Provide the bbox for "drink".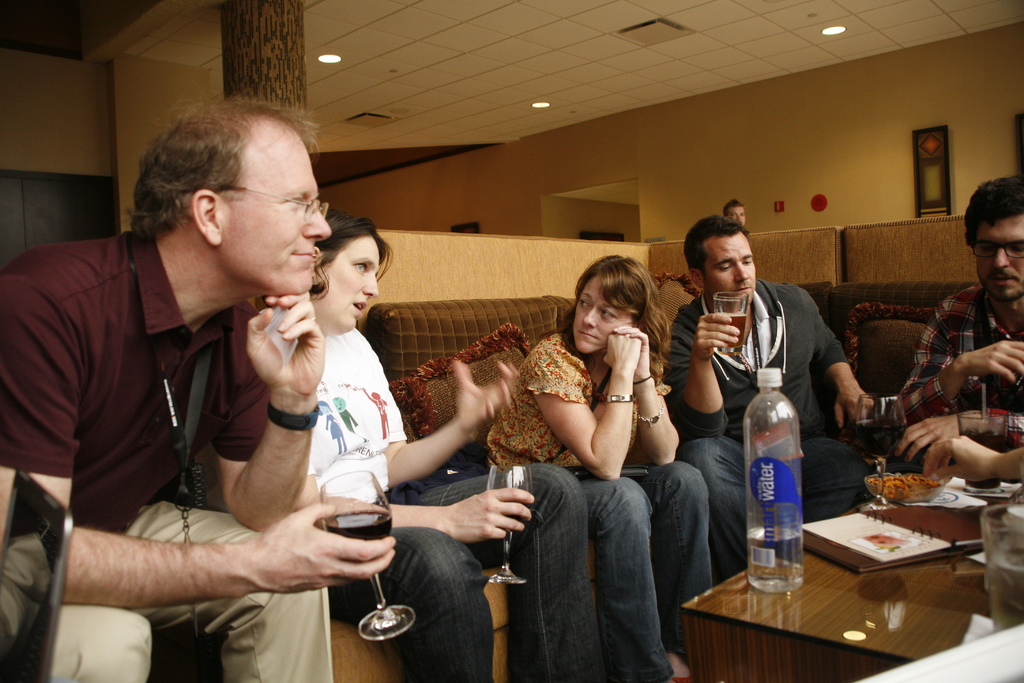
select_region(716, 315, 745, 347).
